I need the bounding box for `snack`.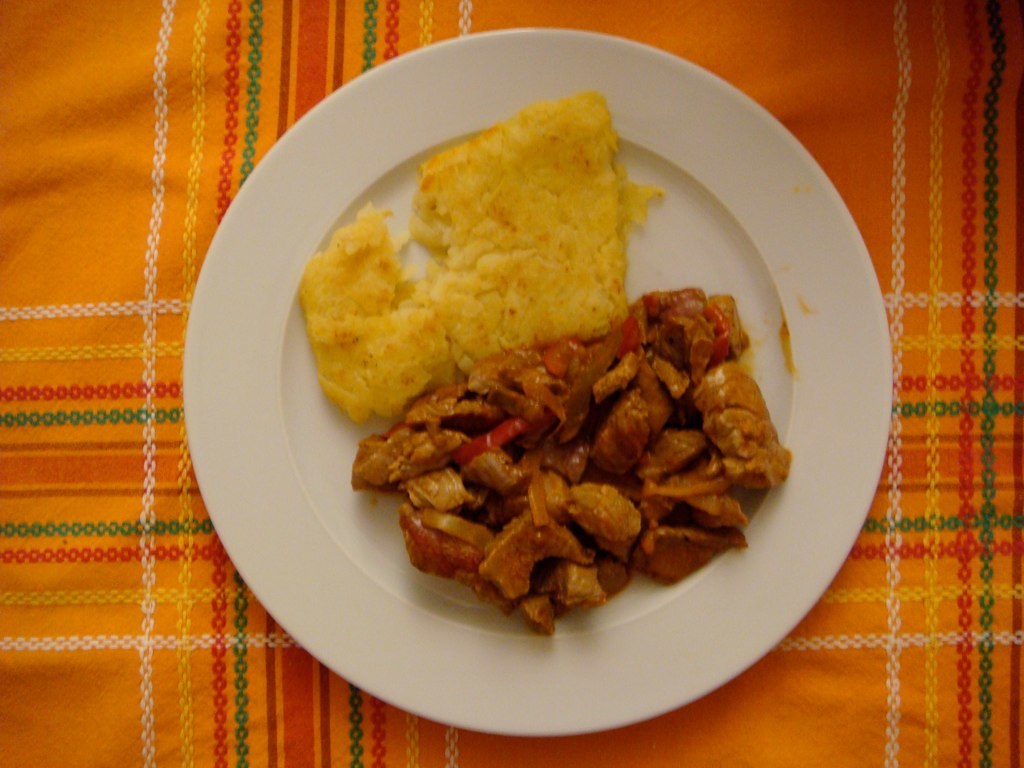
Here it is: (x1=317, y1=94, x2=645, y2=419).
